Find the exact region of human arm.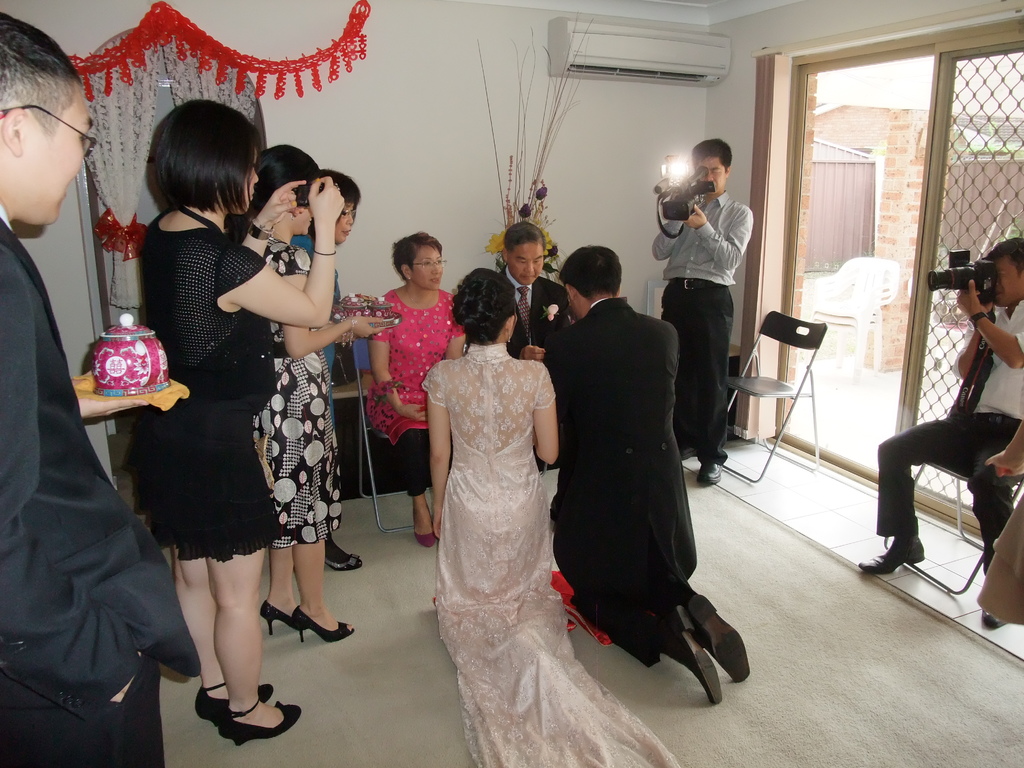
Exact region: box(950, 276, 1023, 373).
